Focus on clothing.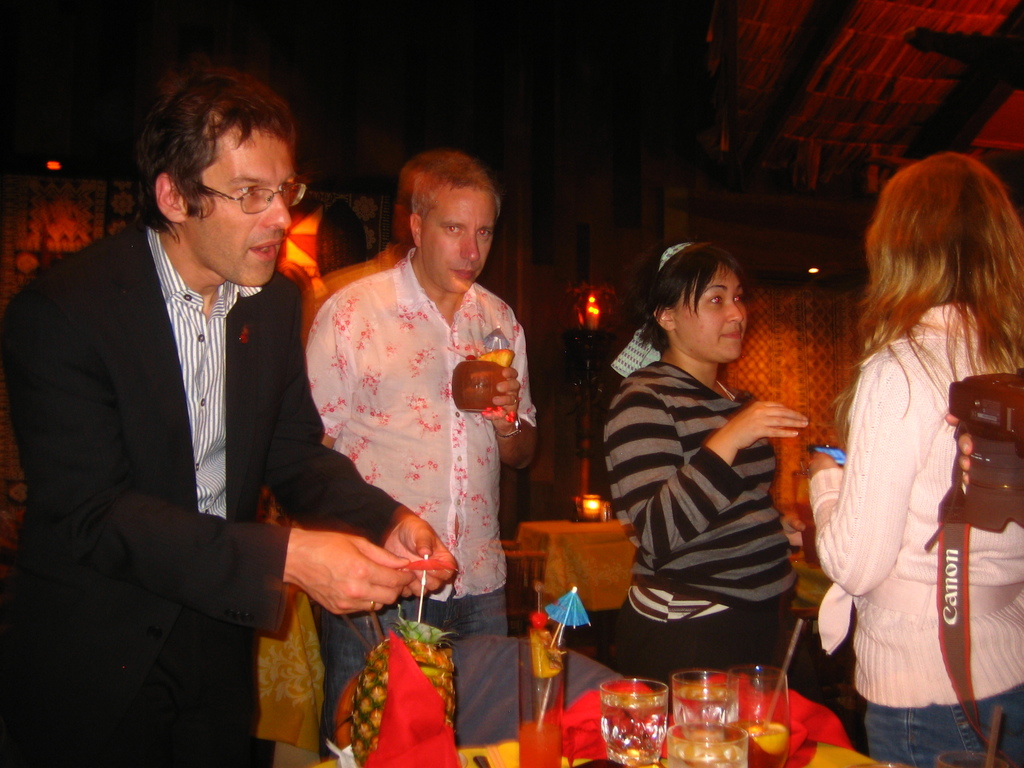
Focused at (x1=7, y1=265, x2=414, y2=767).
